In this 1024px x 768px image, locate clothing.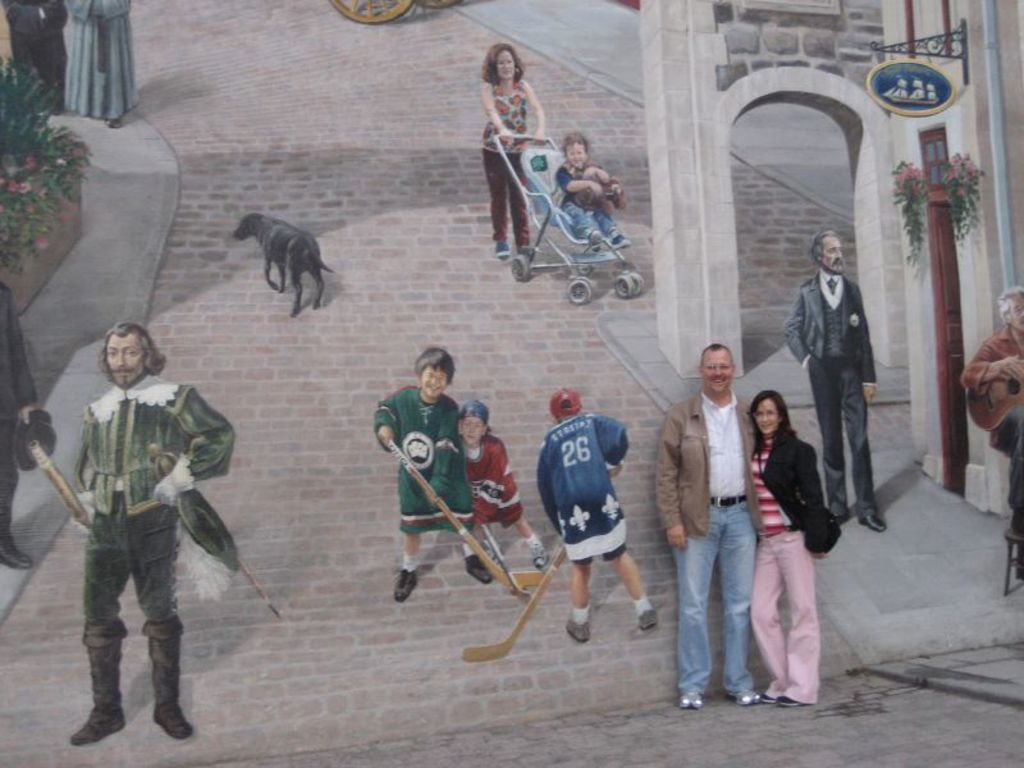
Bounding box: 0/0/69/87.
